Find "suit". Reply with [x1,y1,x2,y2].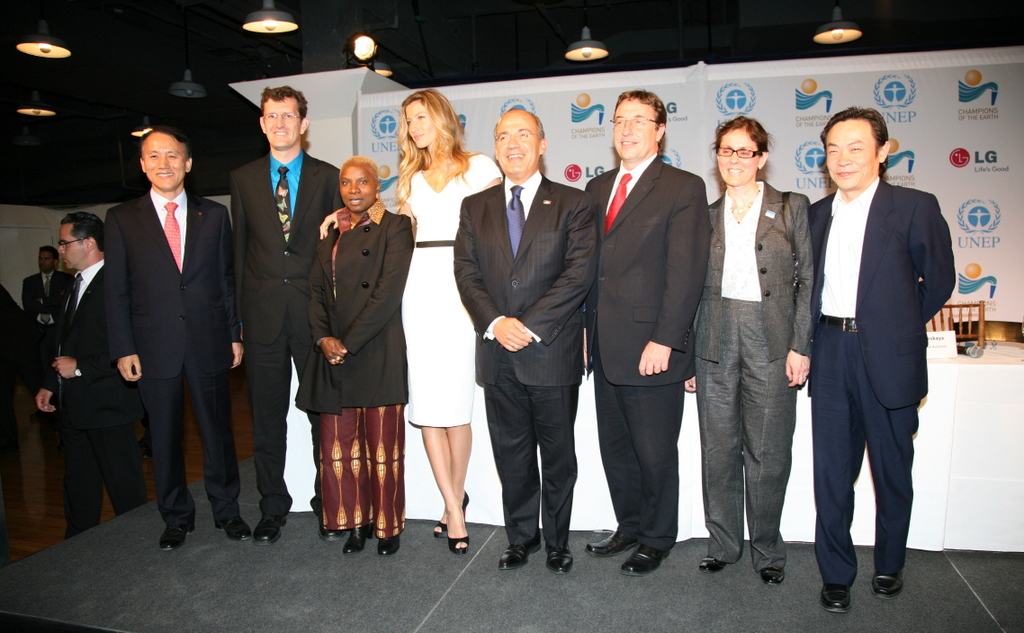
[19,272,70,370].
